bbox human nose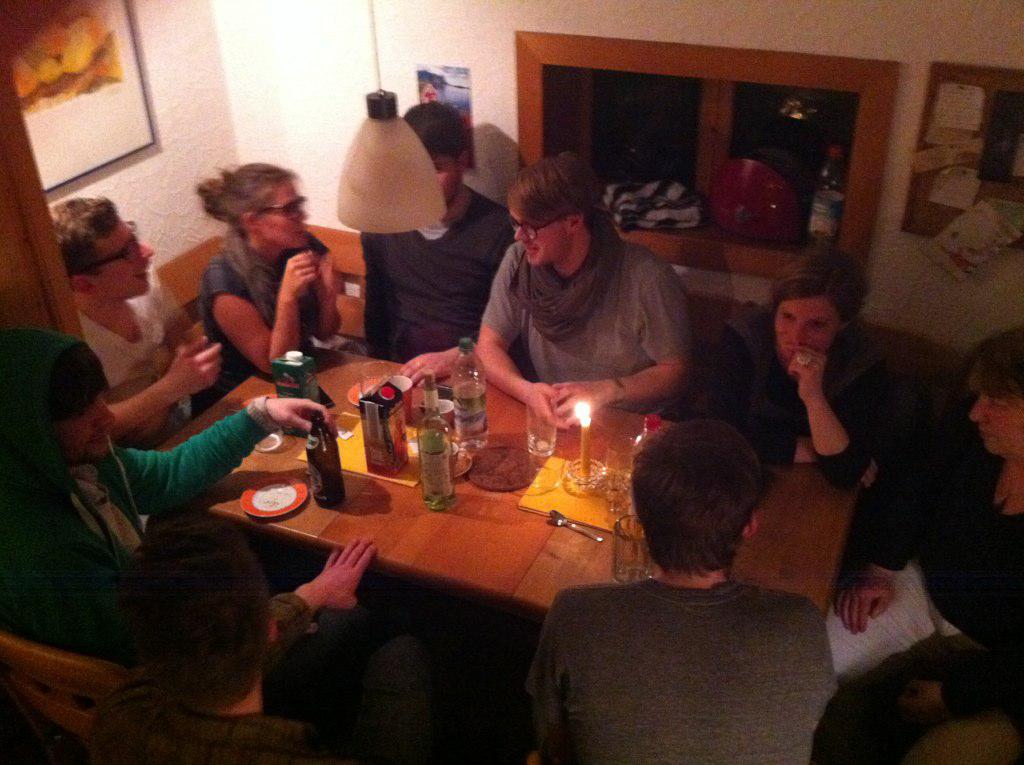
box=[967, 399, 991, 425]
